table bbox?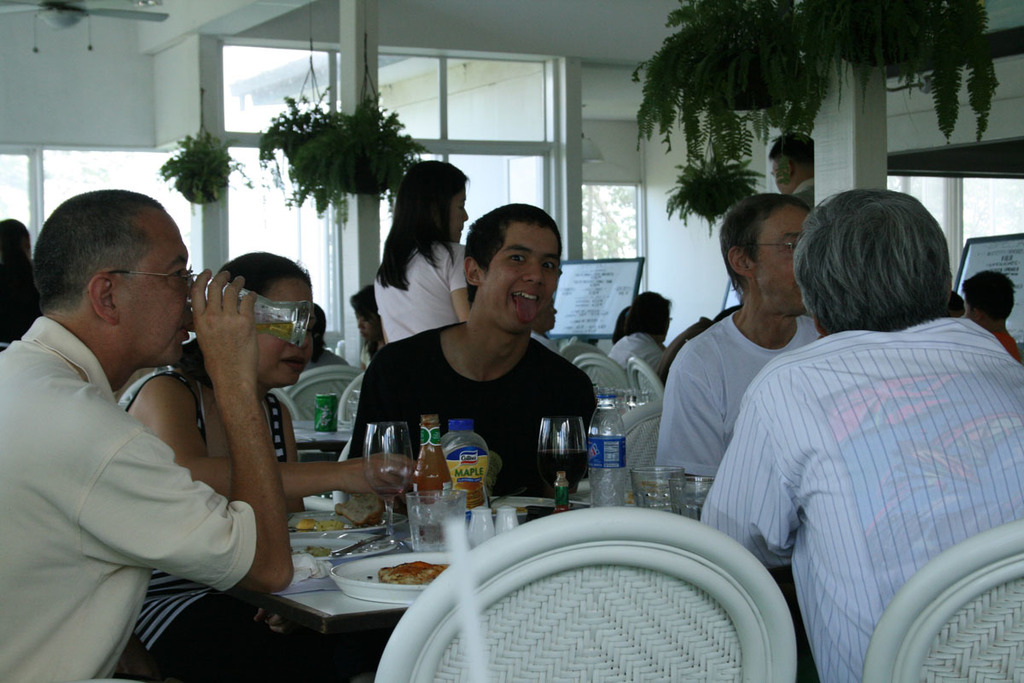
rect(270, 494, 789, 639)
